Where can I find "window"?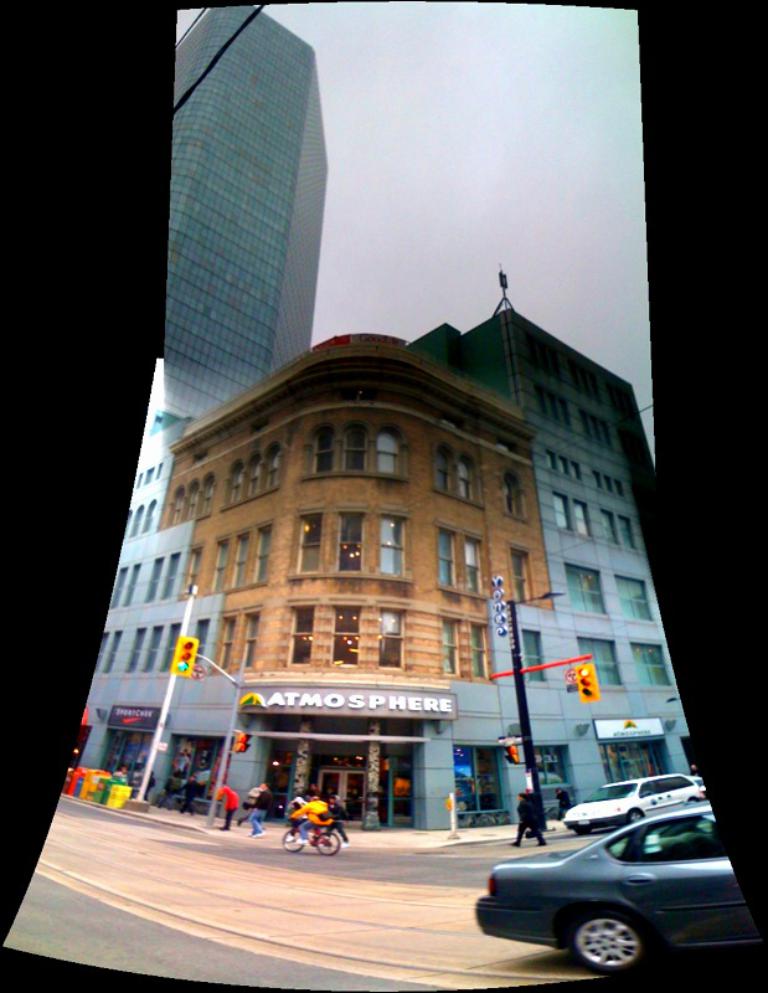
You can find it at [500, 465, 526, 524].
